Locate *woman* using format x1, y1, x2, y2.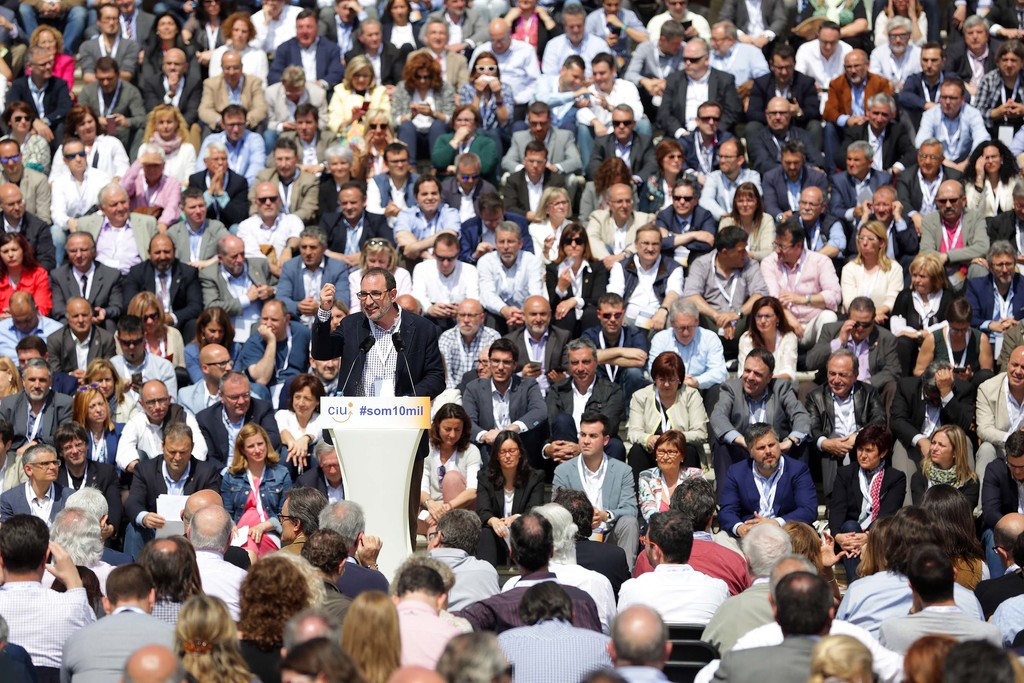
182, 311, 246, 377.
